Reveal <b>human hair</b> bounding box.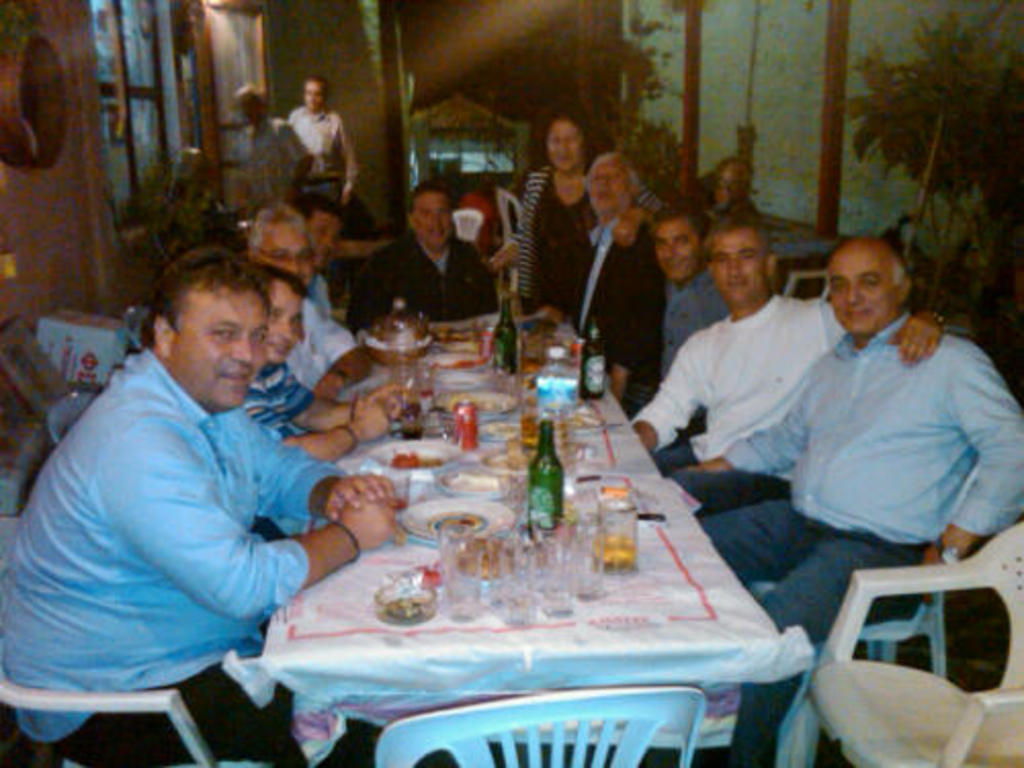
Revealed: (left=135, top=244, right=293, bottom=379).
